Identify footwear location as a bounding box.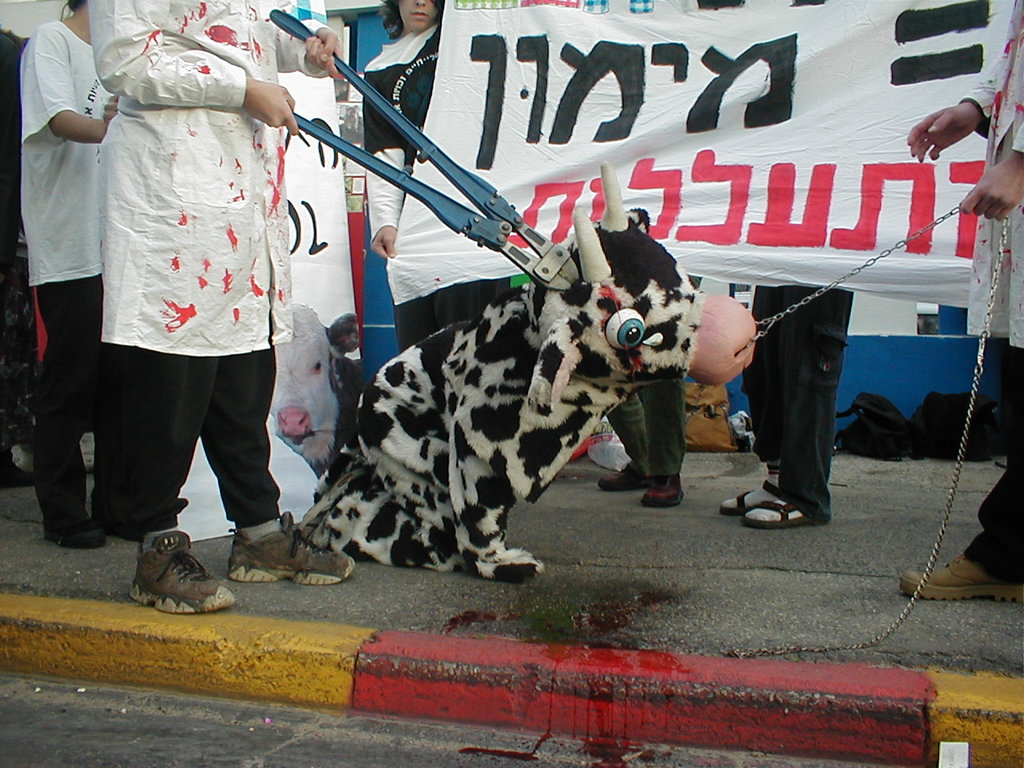
(226, 510, 358, 586).
